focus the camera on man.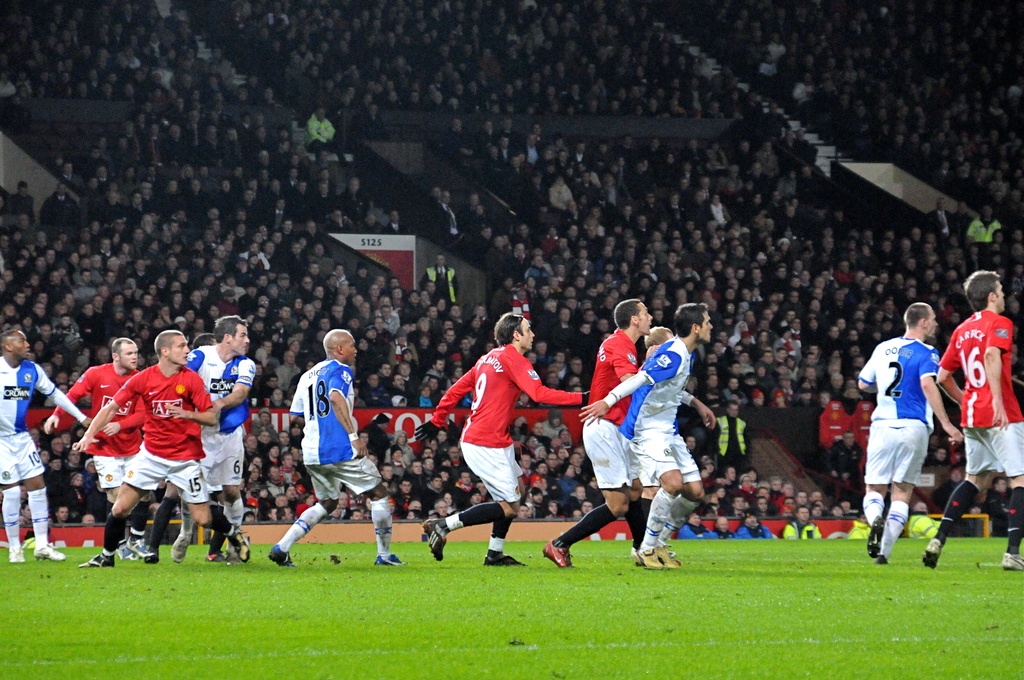
Focus region: (x1=932, y1=466, x2=976, y2=534).
